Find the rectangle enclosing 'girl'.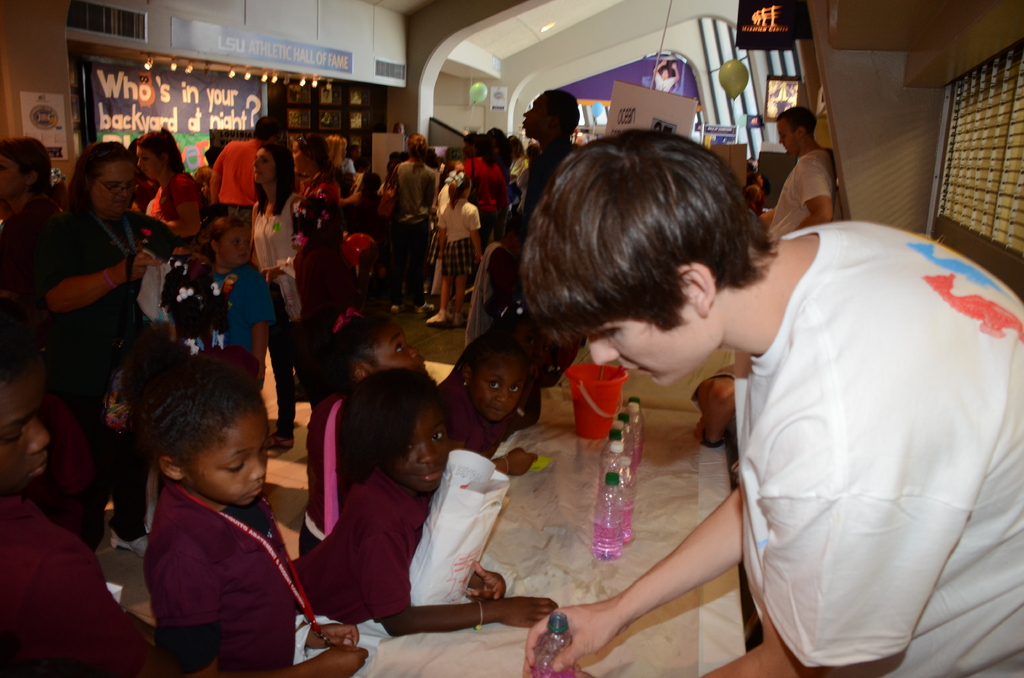
pyautogui.locateOnScreen(294, 305, 424, 552).
